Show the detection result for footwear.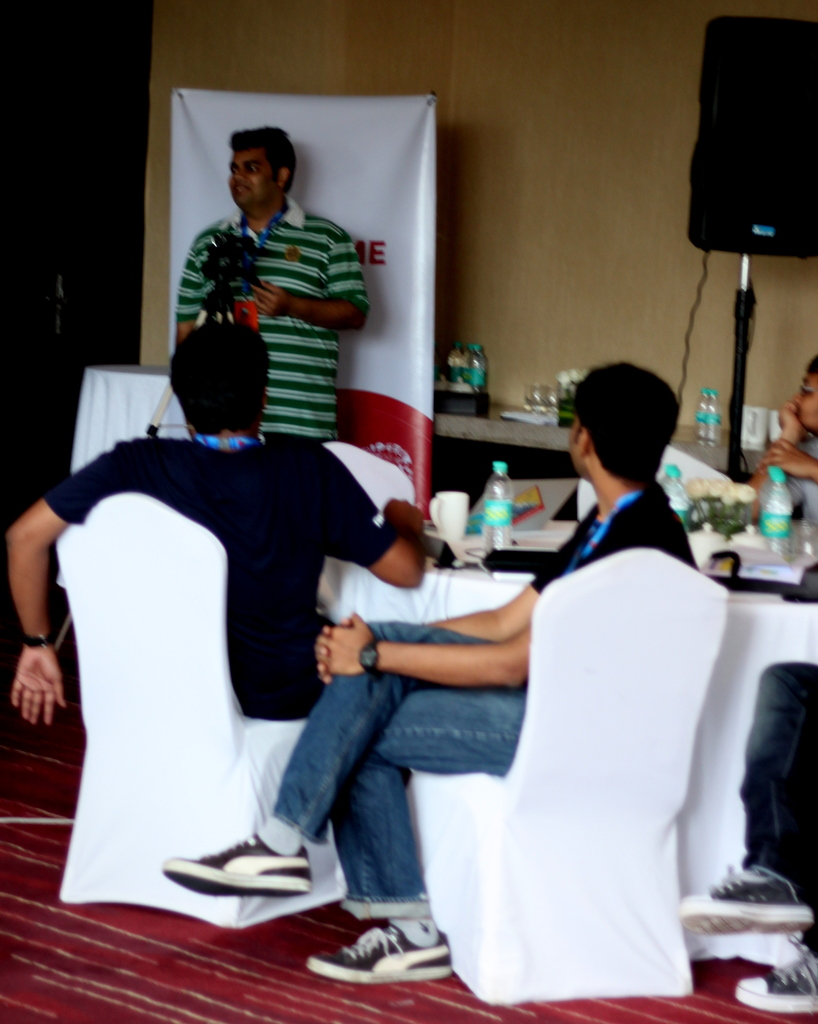
crop(158, 833, 314, 896).
